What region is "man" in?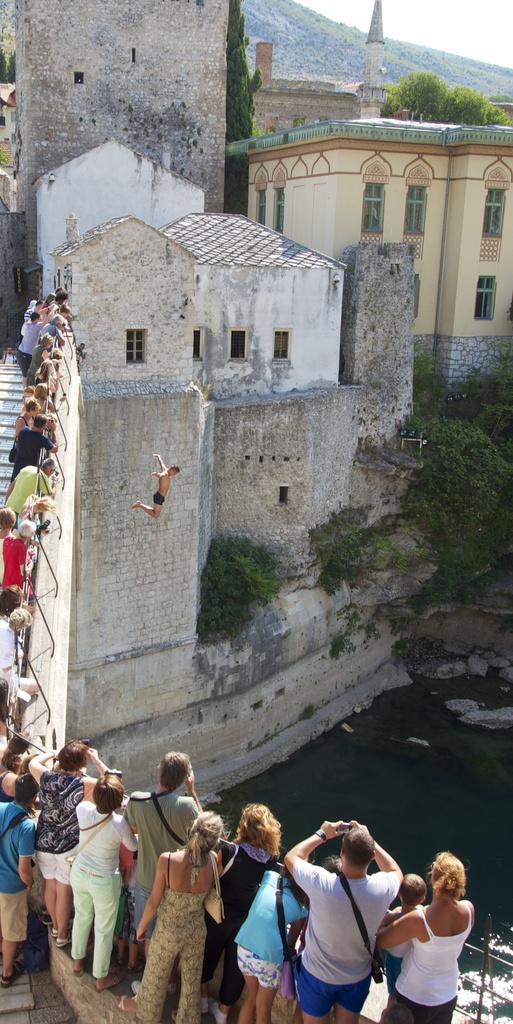
box=[126, 748, 206, 991].
